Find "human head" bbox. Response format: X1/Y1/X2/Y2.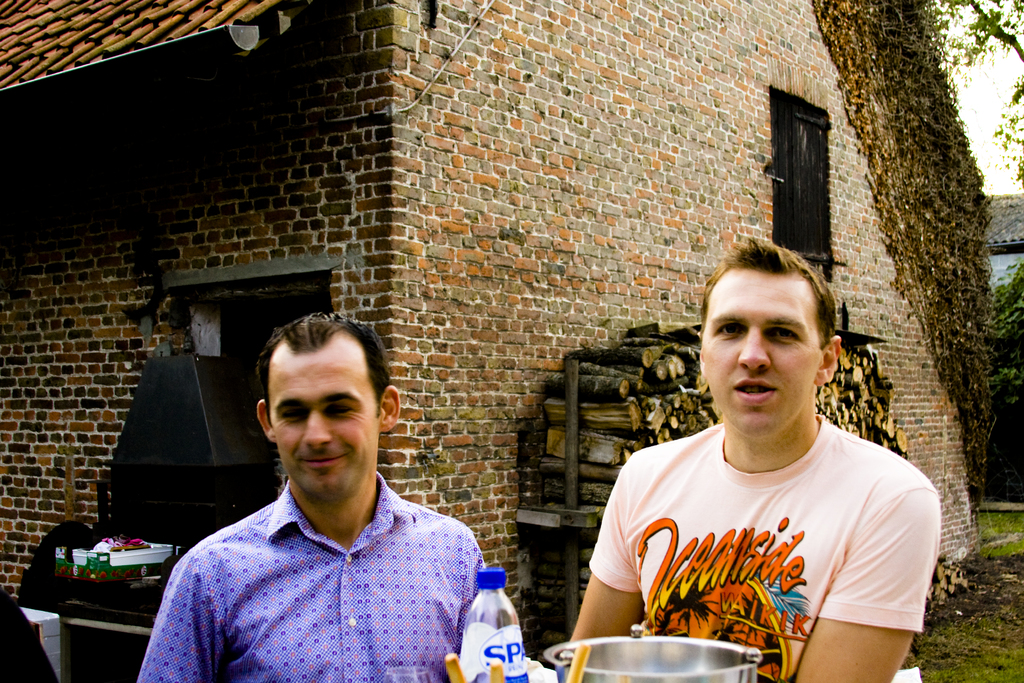
244/313/384/501.
